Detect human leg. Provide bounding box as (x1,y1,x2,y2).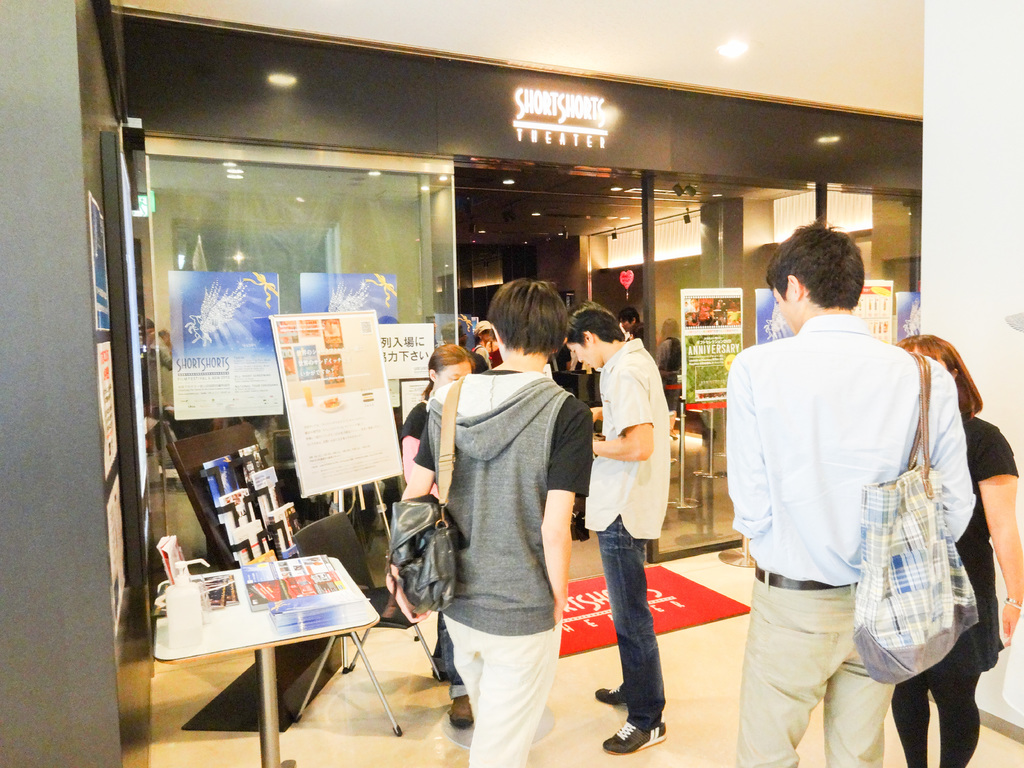
(822,582,888,767).
